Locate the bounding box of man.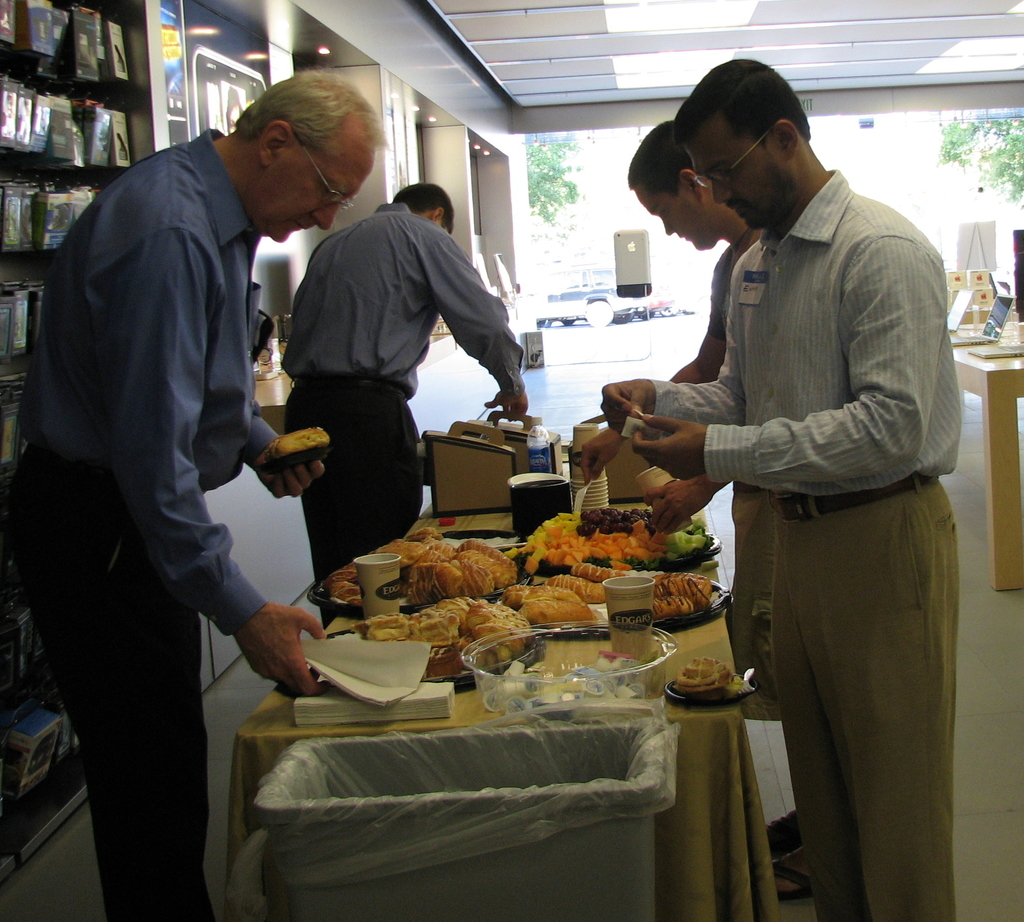
Bounding box: {"x1": 596, "y1": 55, "x2": 964, "y2": 921}.
